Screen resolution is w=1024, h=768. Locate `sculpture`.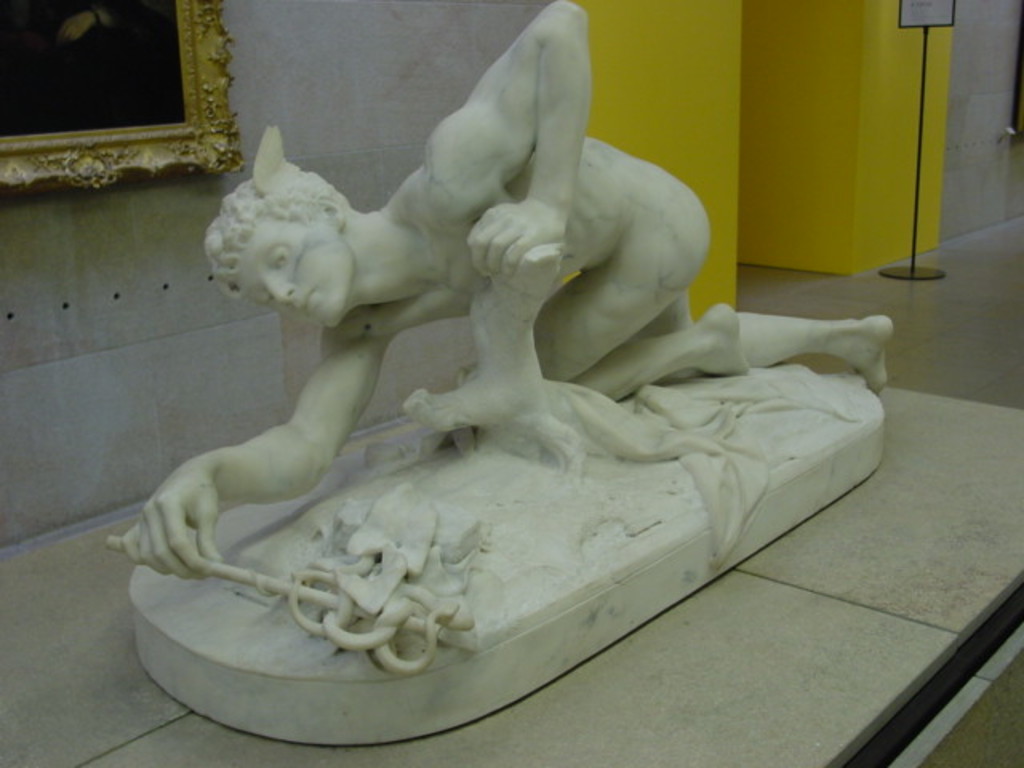
86:27:896:731.
